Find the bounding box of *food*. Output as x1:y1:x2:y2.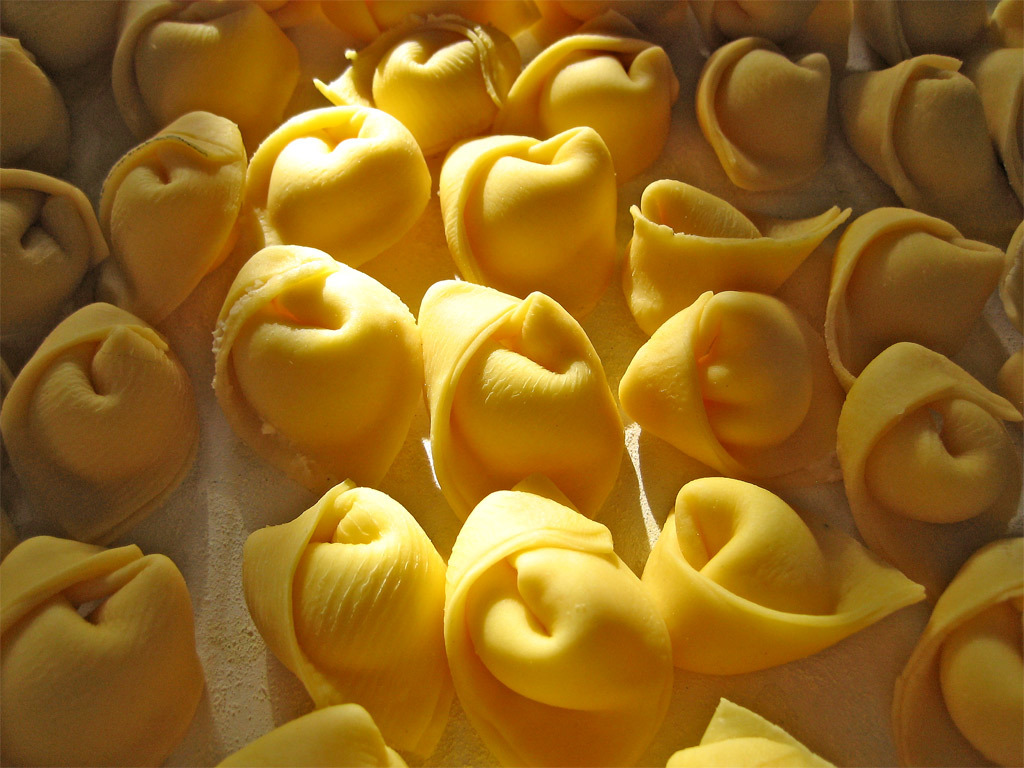
2:297:203:546.
